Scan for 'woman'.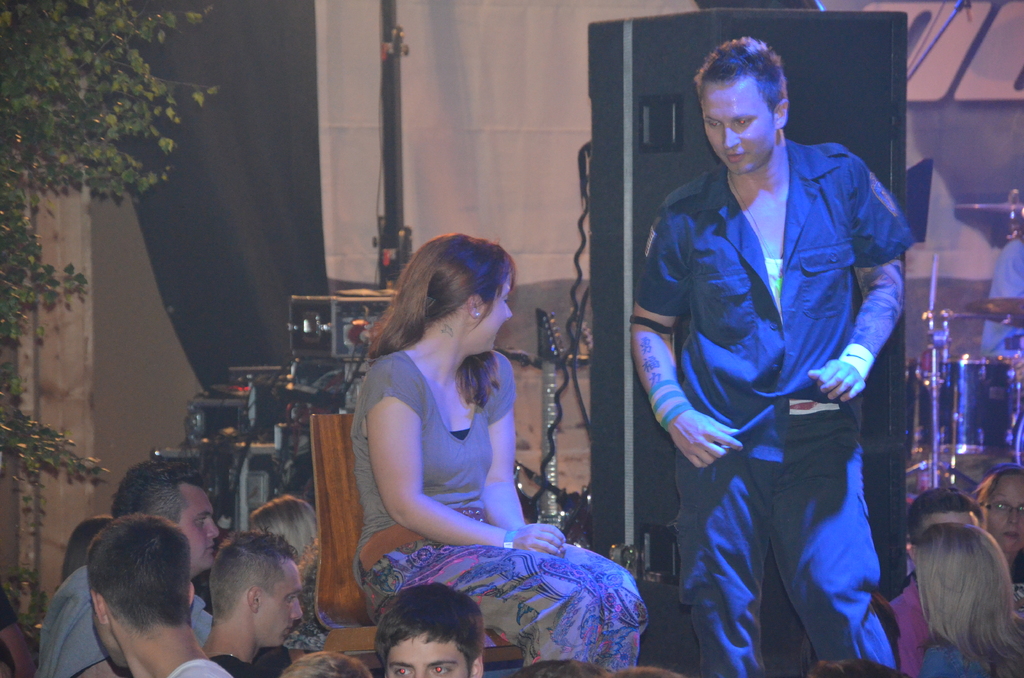
Scan result: box=[974, 471, 1023, 582].
